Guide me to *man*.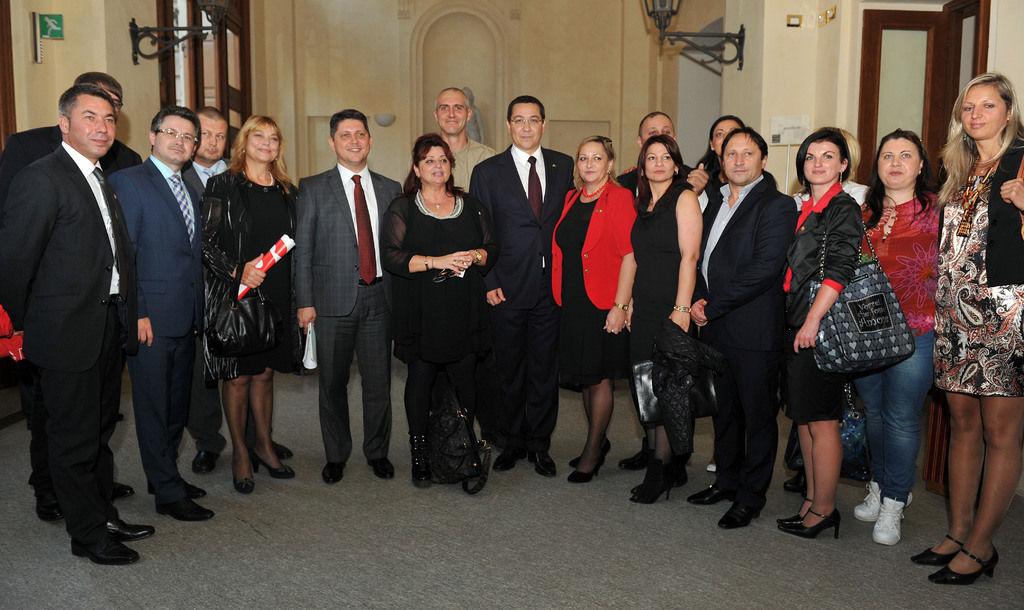
Guidance: Rect(287, 108, 406, 487).
